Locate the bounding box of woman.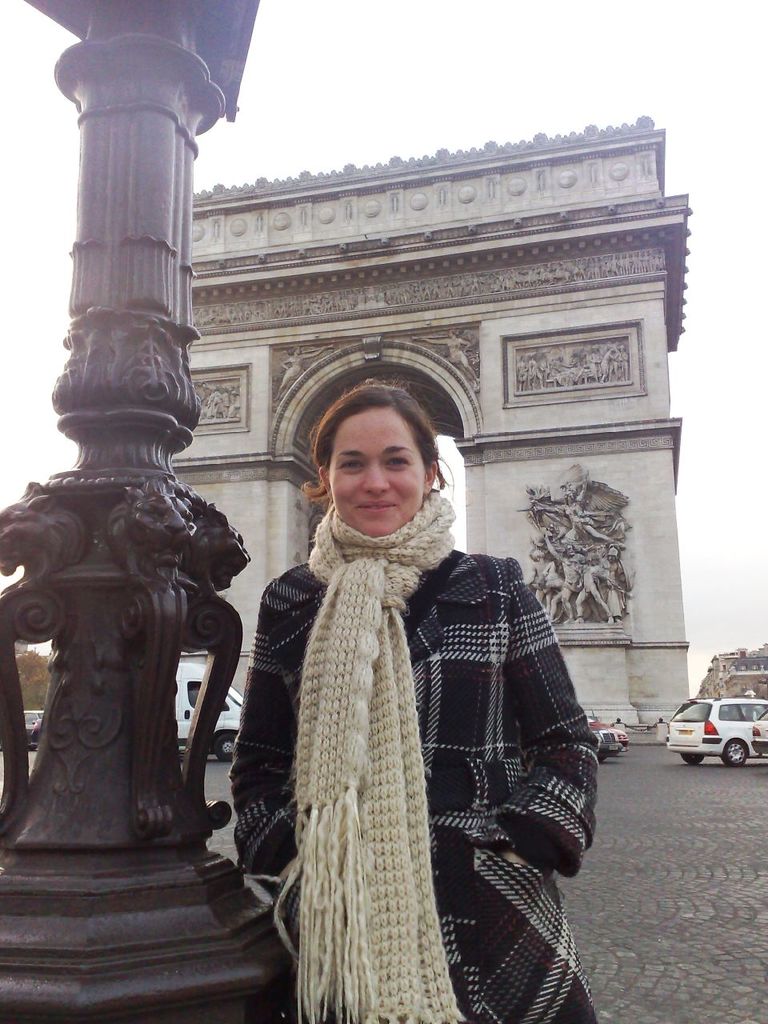
Bounding box: (left=274, top=346, right=329, bottom=404).
